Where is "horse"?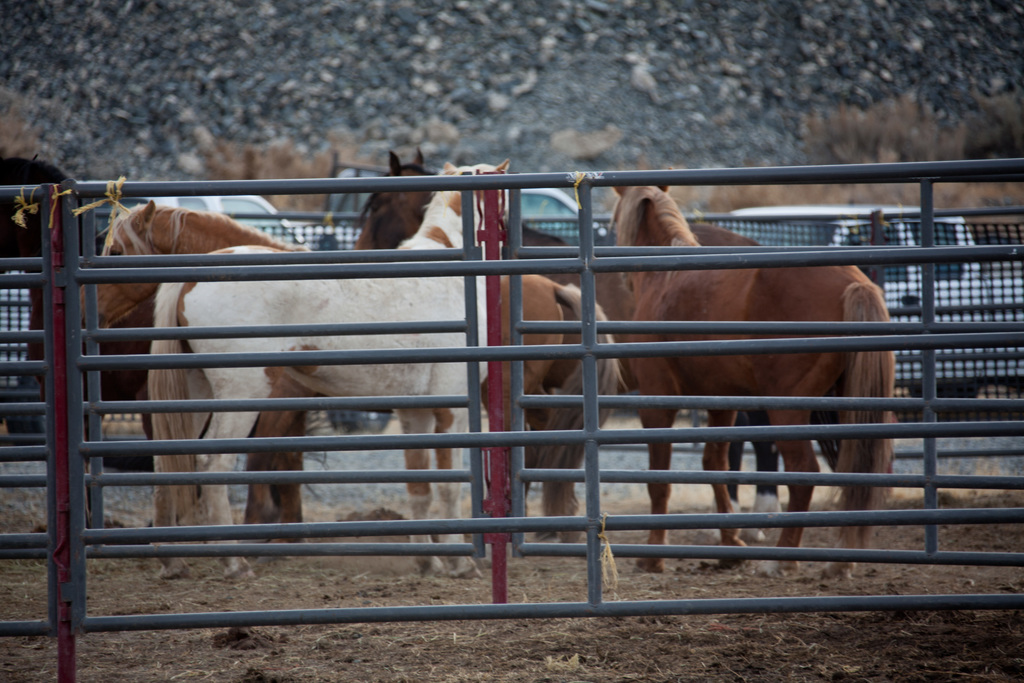
(x1=143, y1=151, x2=508, y2=579).
